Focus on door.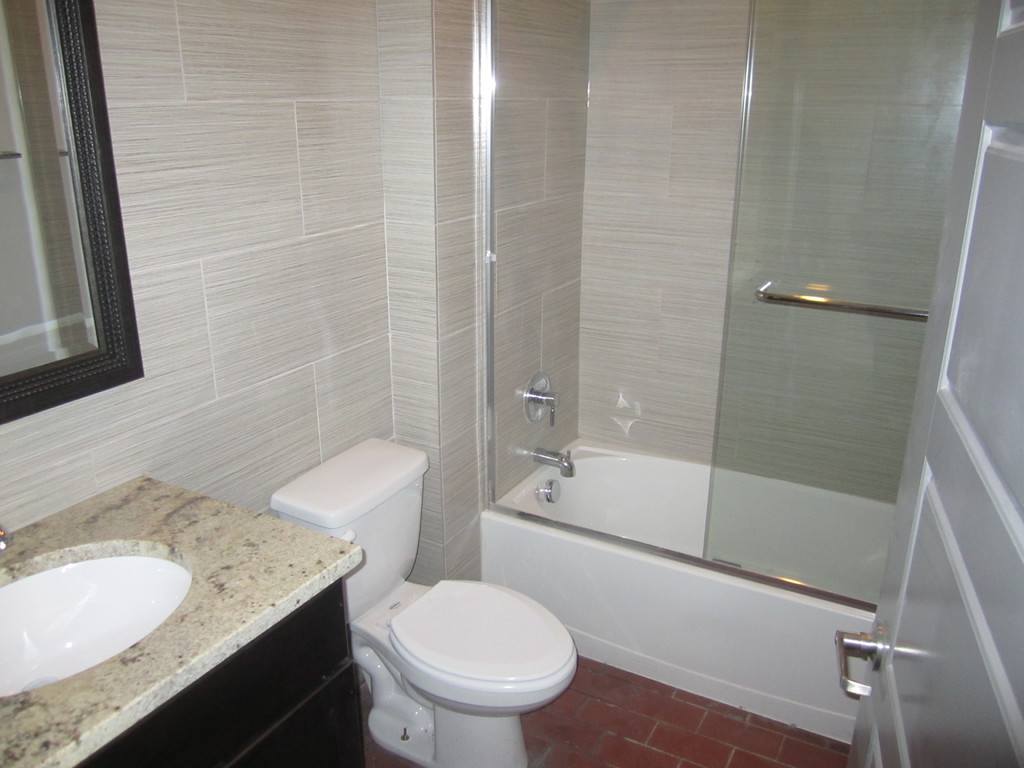
Focused at detection(831, 0, 1023, 767).
